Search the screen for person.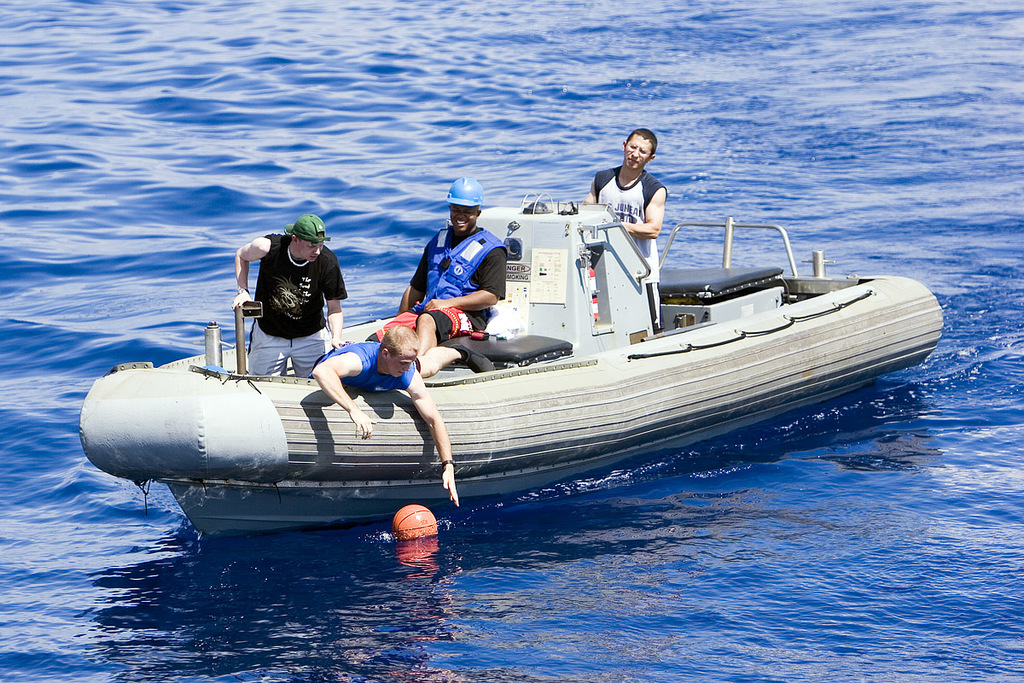
Found at <box>577,120,669,324</box>.
